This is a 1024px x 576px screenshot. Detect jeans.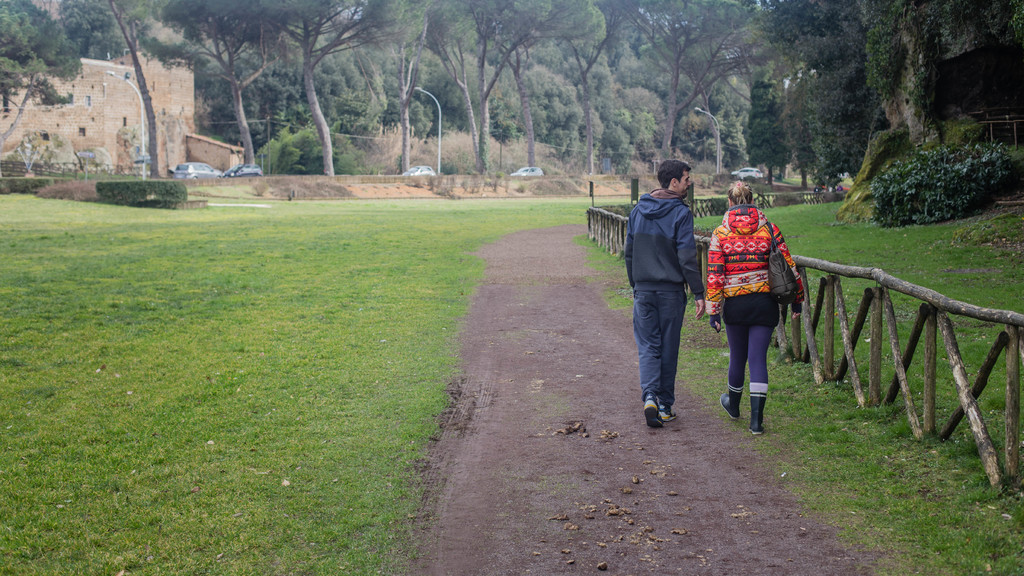
bbox(635, 252, 701, 431).
